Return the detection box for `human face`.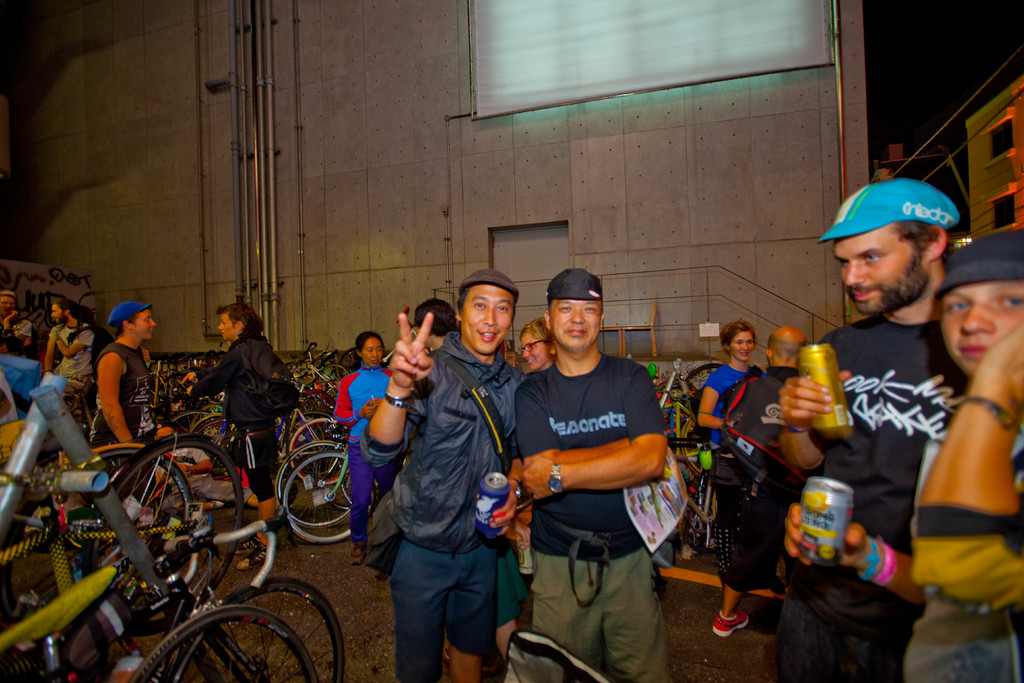
pyautogui.locateOnScreen(458, 284, 513, 353).
